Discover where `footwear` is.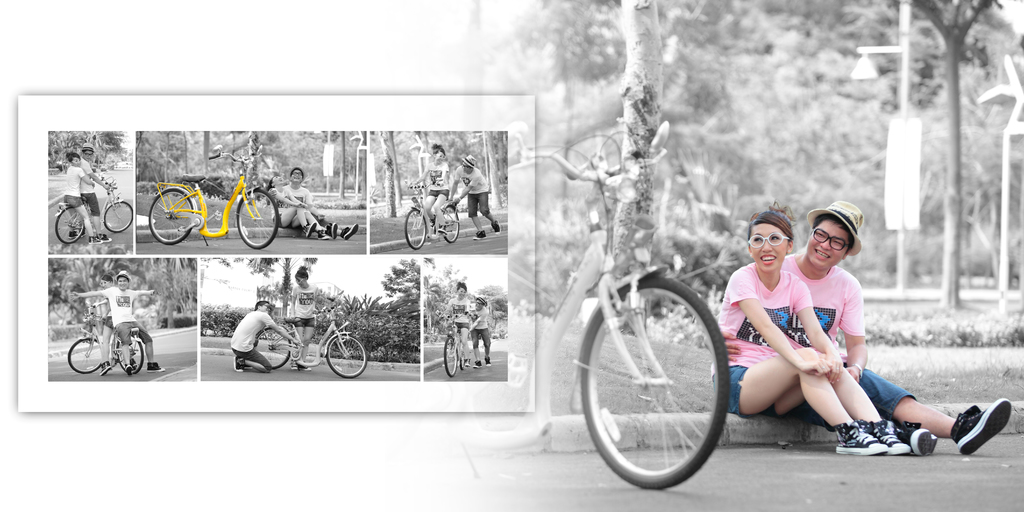
Discovered at bbox(345, 224, 356, 240).
